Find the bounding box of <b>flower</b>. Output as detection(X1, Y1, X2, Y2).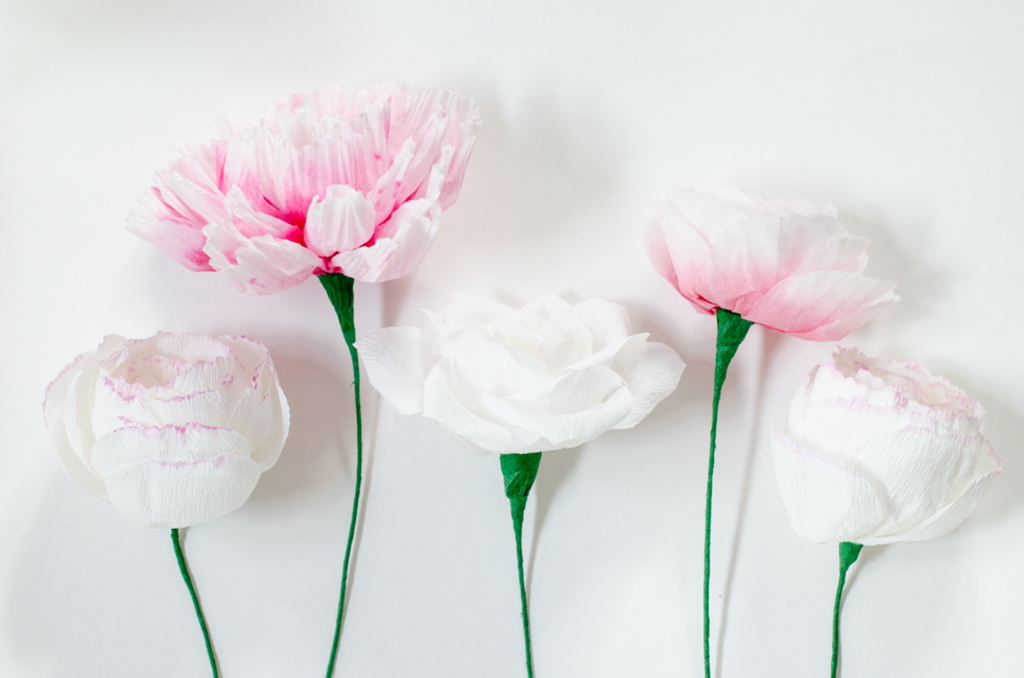
detection(642, 181, 904, 344).
